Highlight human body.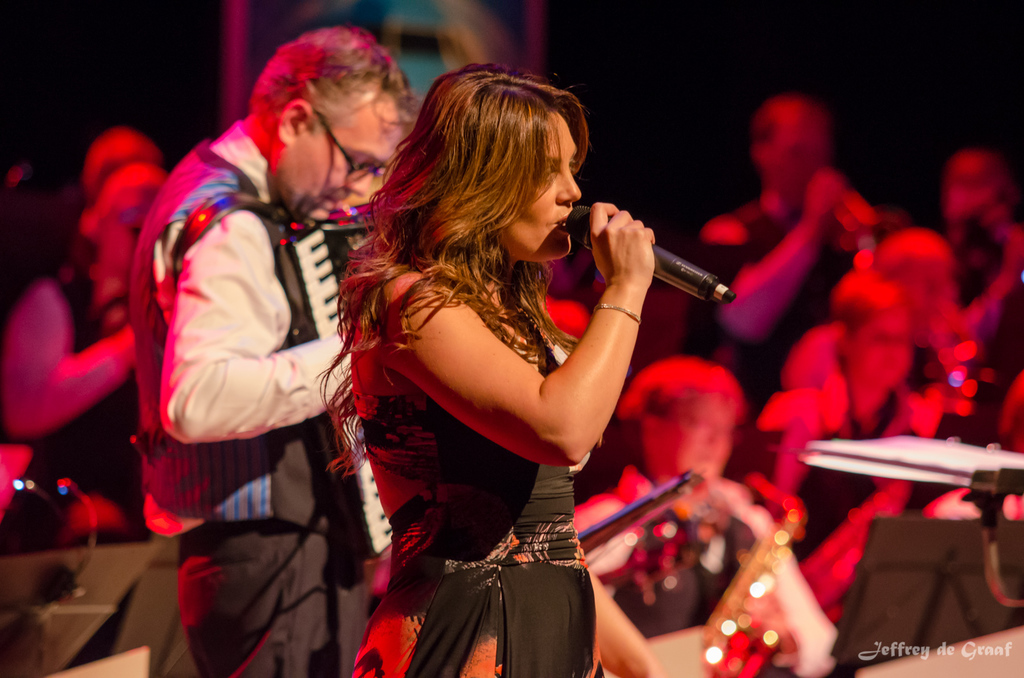
Highlighted region: x1=336, y1=38, x2=687, y2=650.
